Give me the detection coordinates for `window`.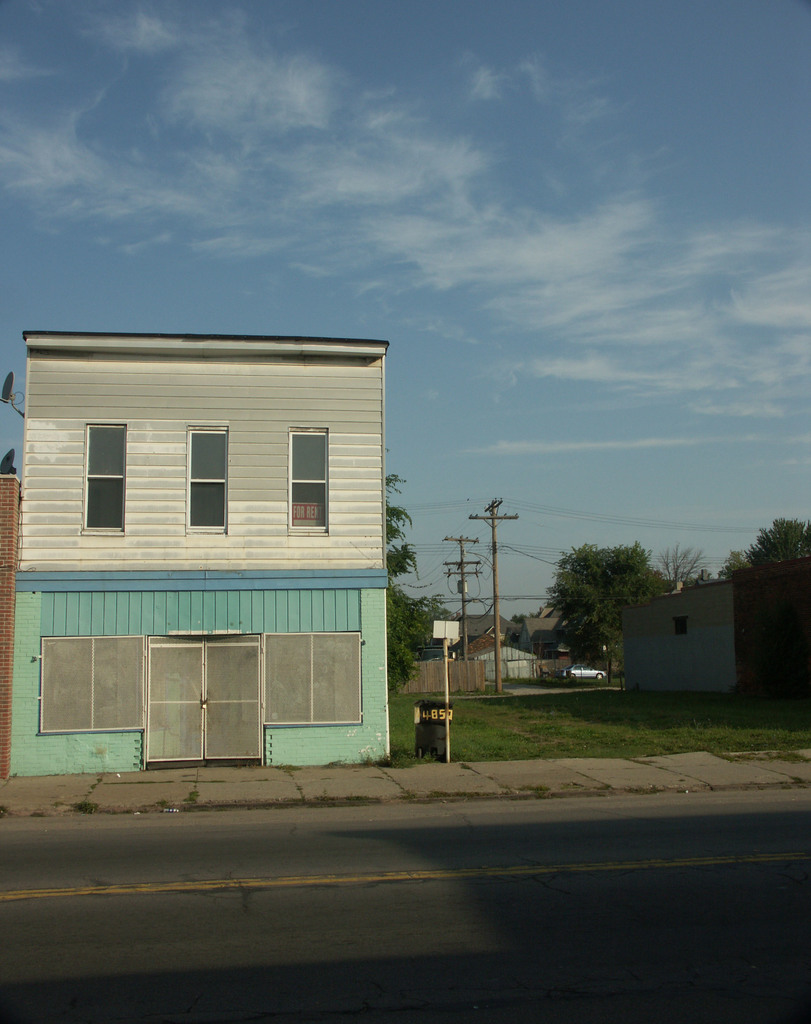
crop(79, 427, 125, 532).
